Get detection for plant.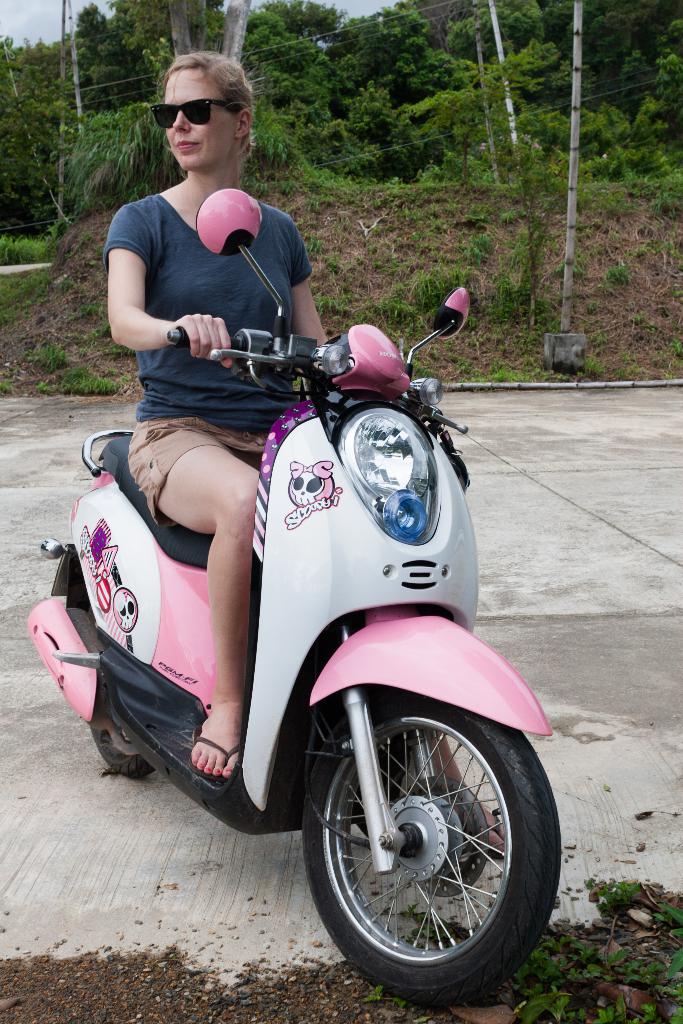
Detection: x1=607 y1=260 x2=626 y2=282.
